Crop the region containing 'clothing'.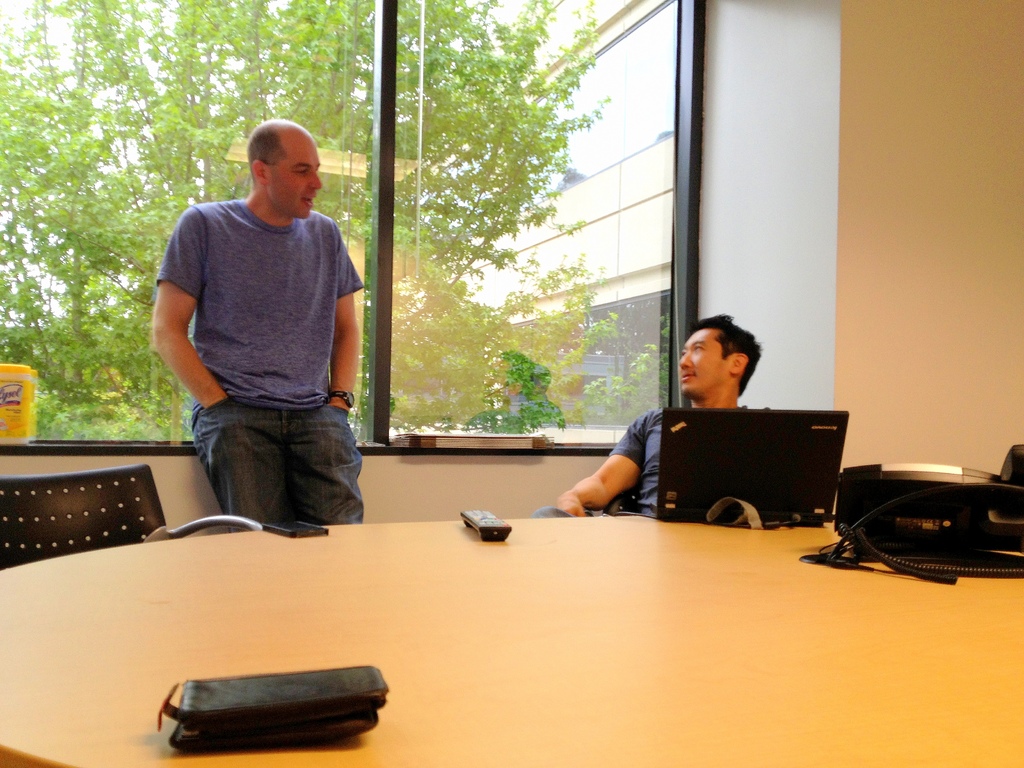
Crop region: (540, 397, 681, 520).
